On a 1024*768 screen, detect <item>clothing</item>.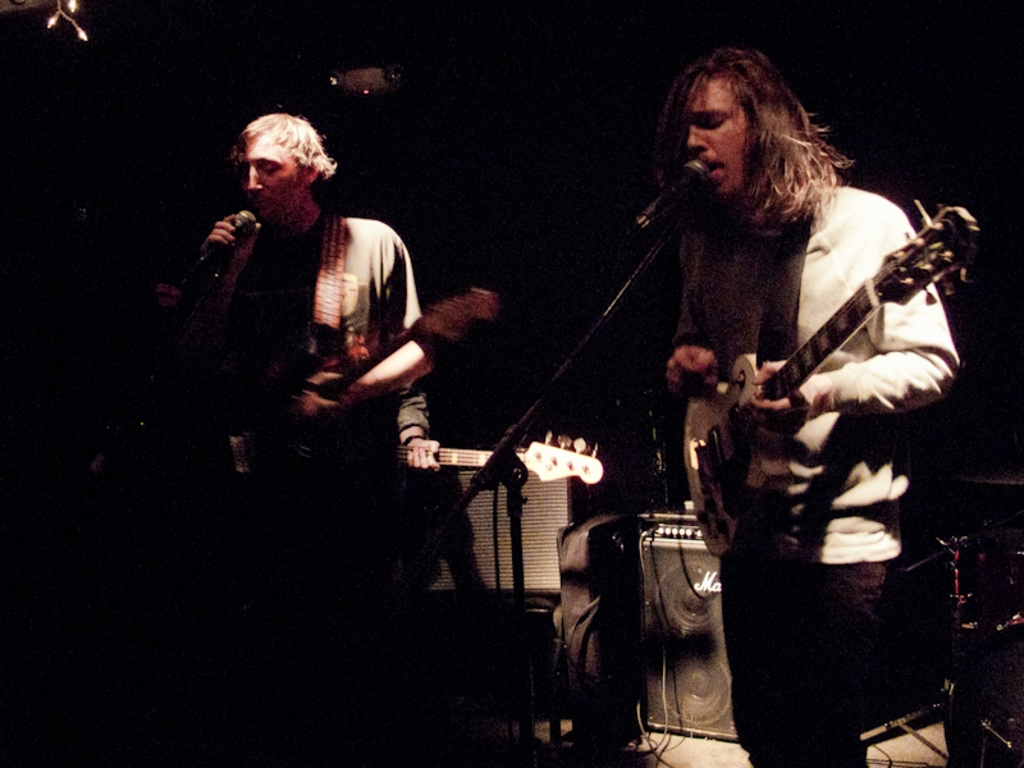
{"x1": 689, "y1": 119, "x2": 984, "y2": 579}.
